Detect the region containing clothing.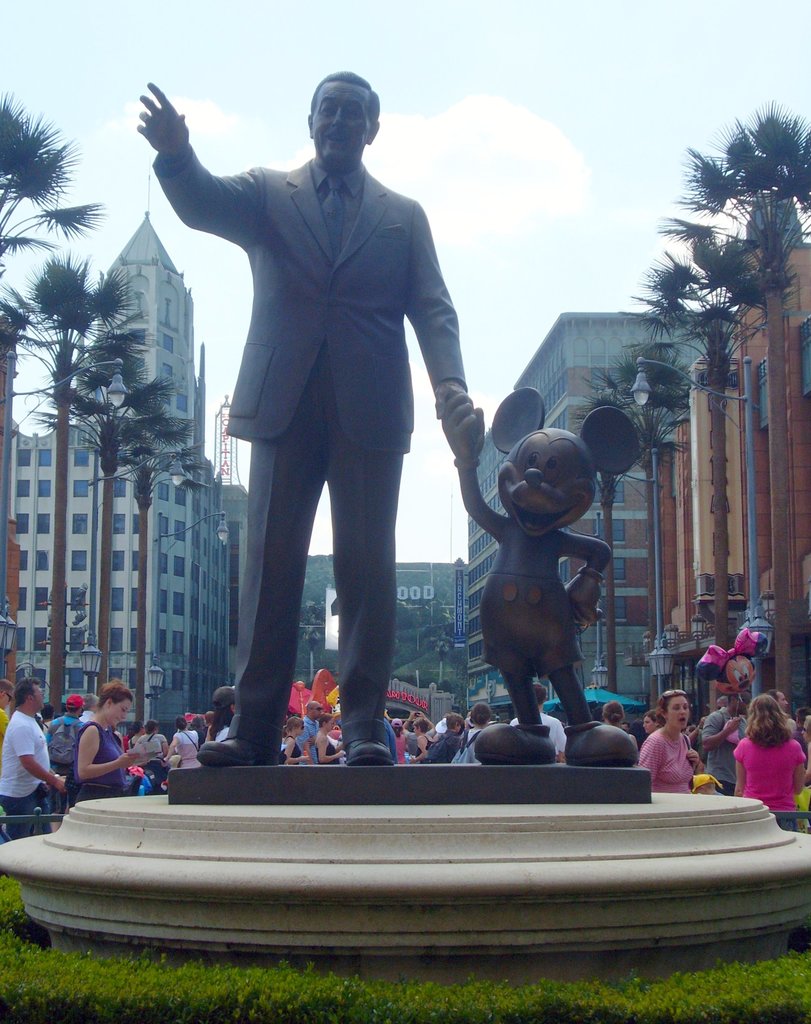
box=[59, 728, 129, 812].
